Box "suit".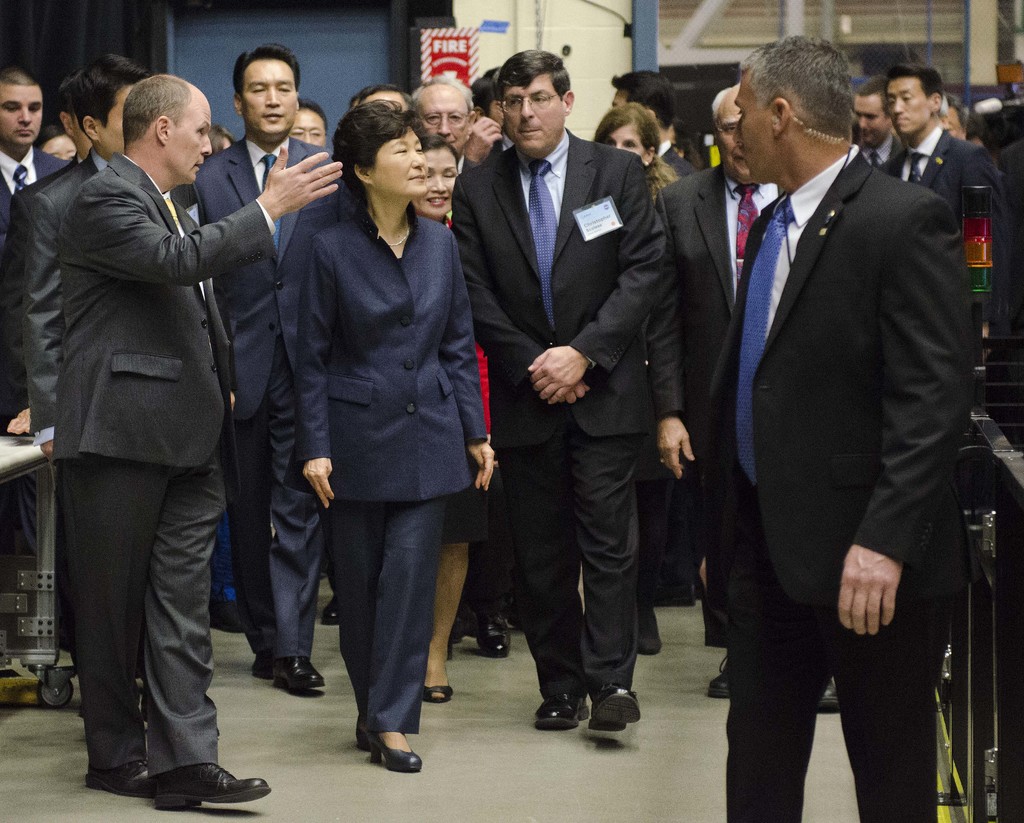
<bbox>644, 163, 793, 462</bbox>.
